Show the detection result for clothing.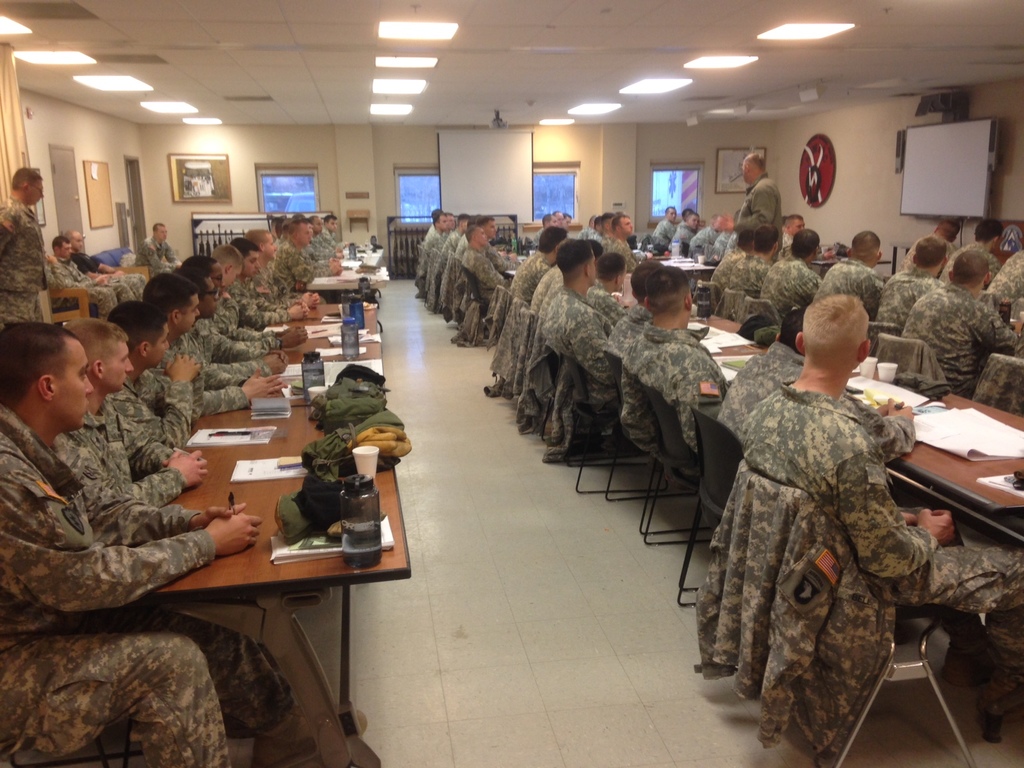
897, 232, 961, 268.
